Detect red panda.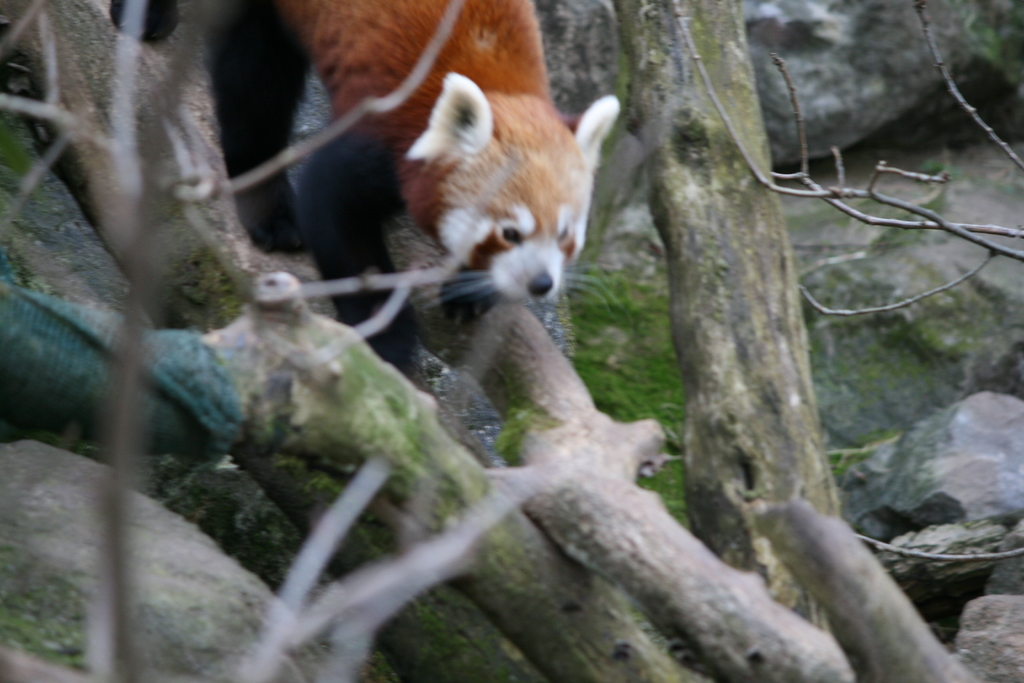
Detected at (x1=108, y1=0, x2=620, y2=390).
